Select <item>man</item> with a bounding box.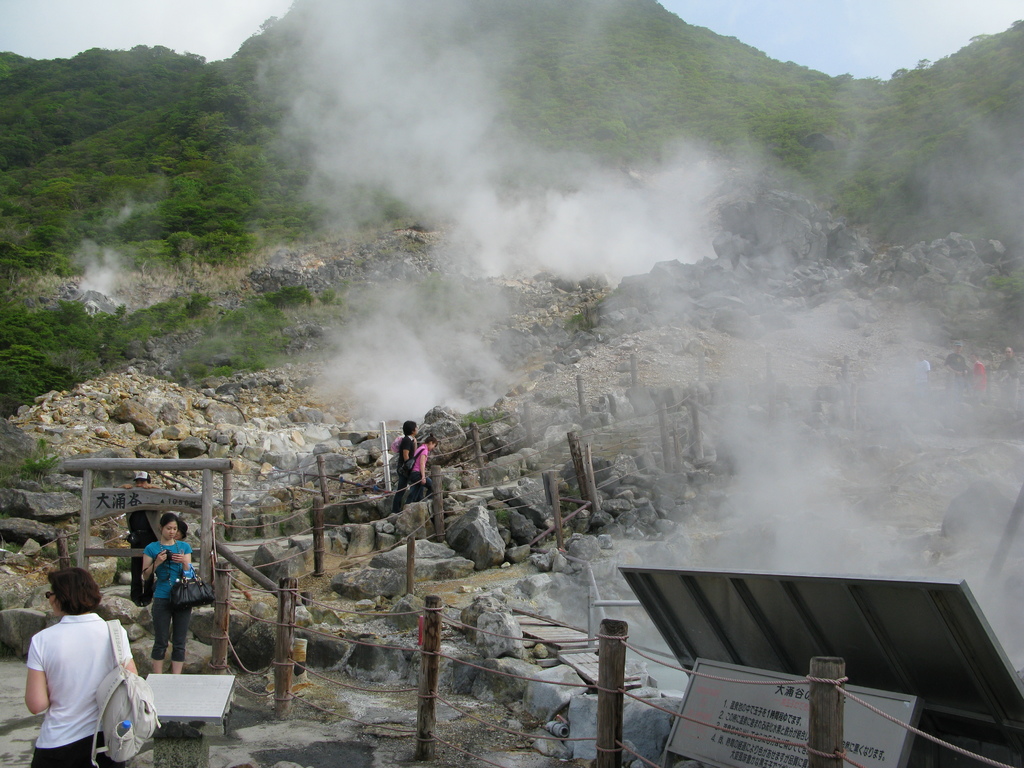
Rect(911, 349, 929, 396).
